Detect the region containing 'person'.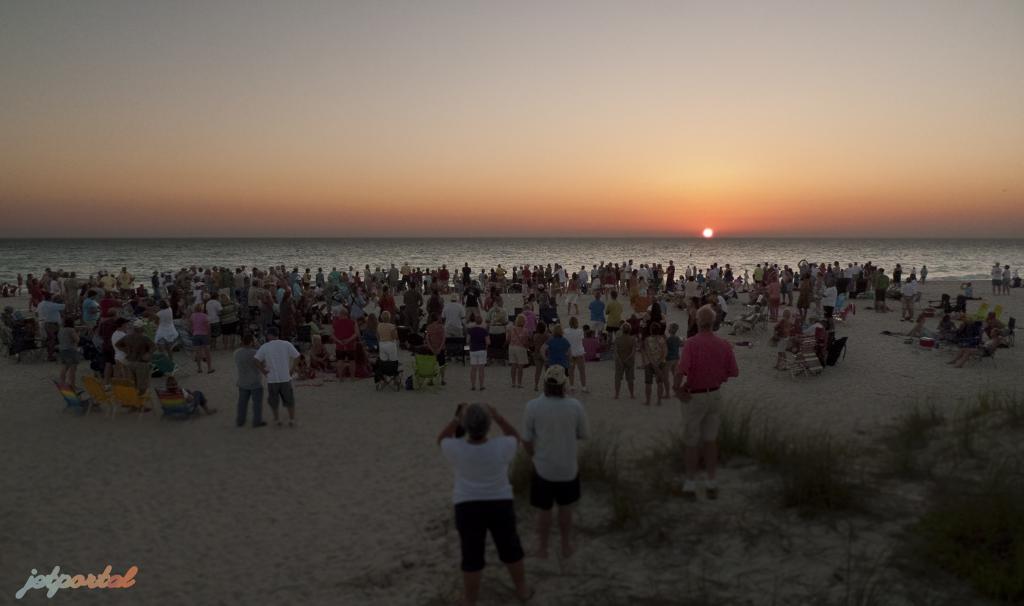
bbox=[948, 282, 973, 299].
